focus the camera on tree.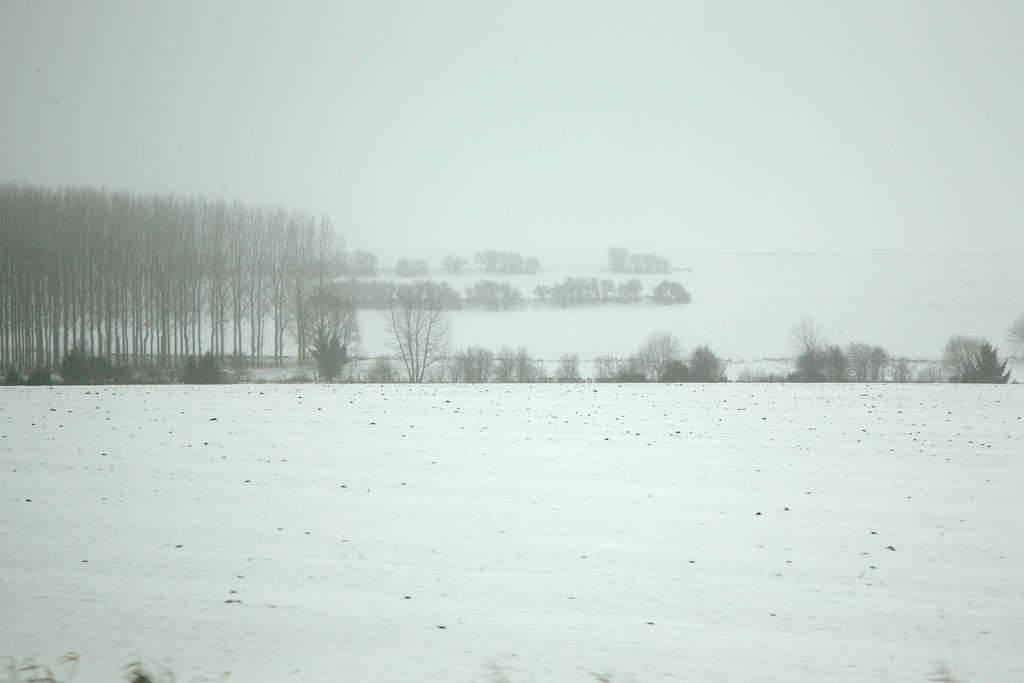
Focus region: bbox=(630, 248, 669, 278).
